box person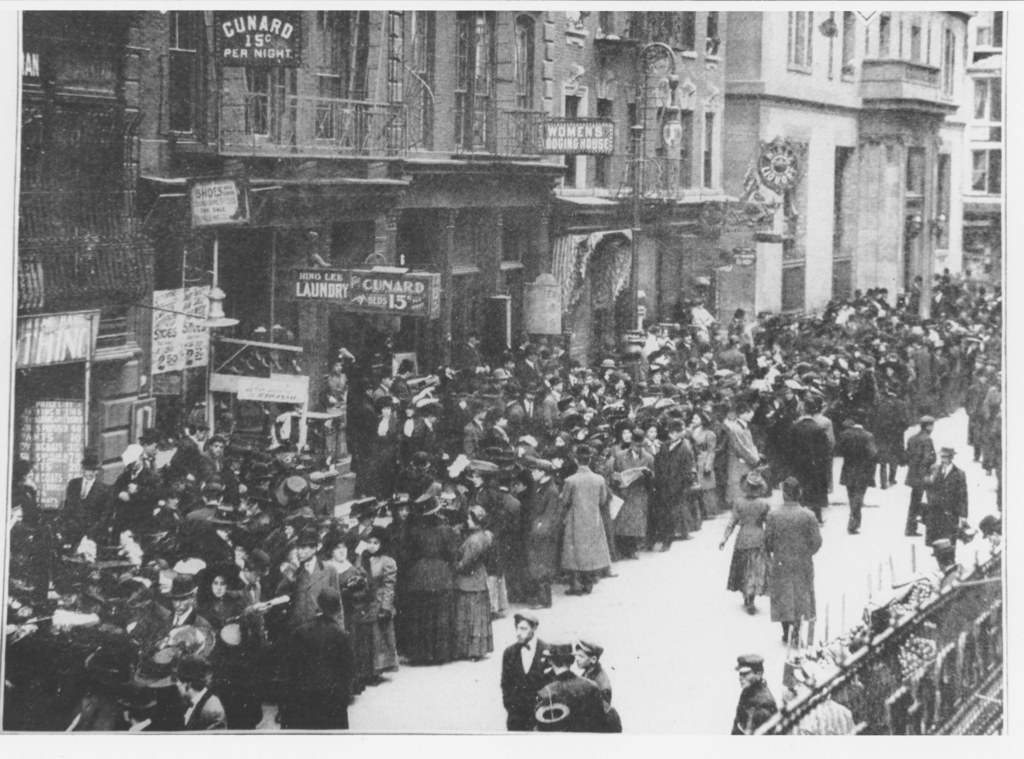
Rect(616, 432, 645, 554)
